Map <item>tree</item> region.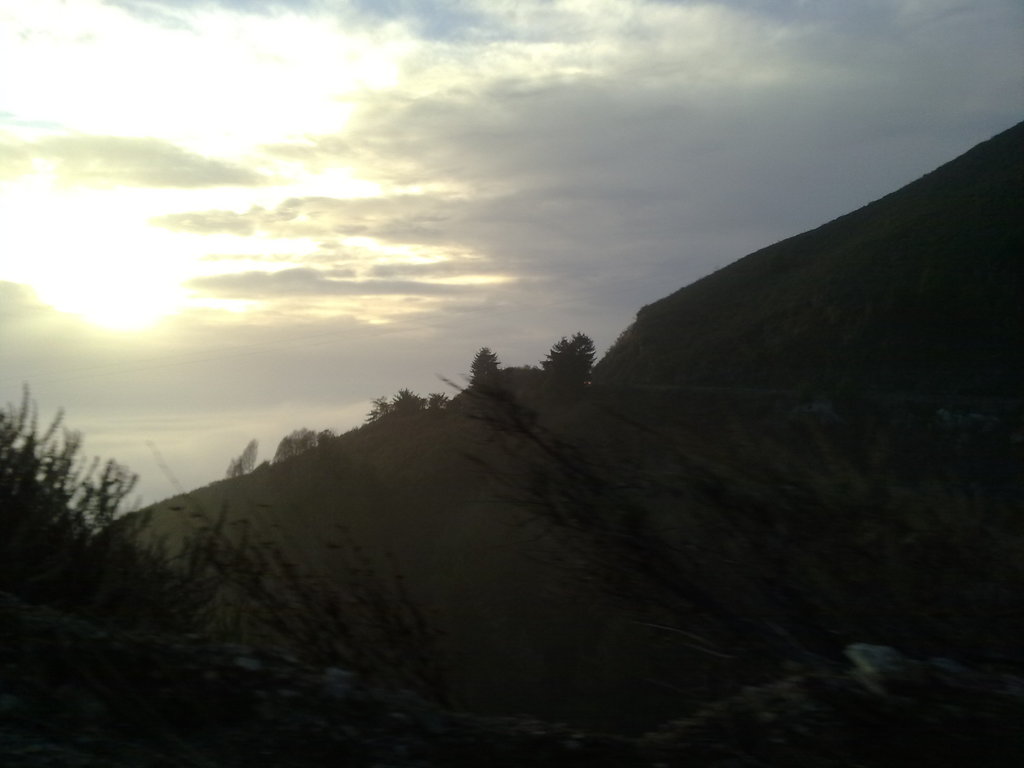
Mapped to region(532, 338, 600, 406).
